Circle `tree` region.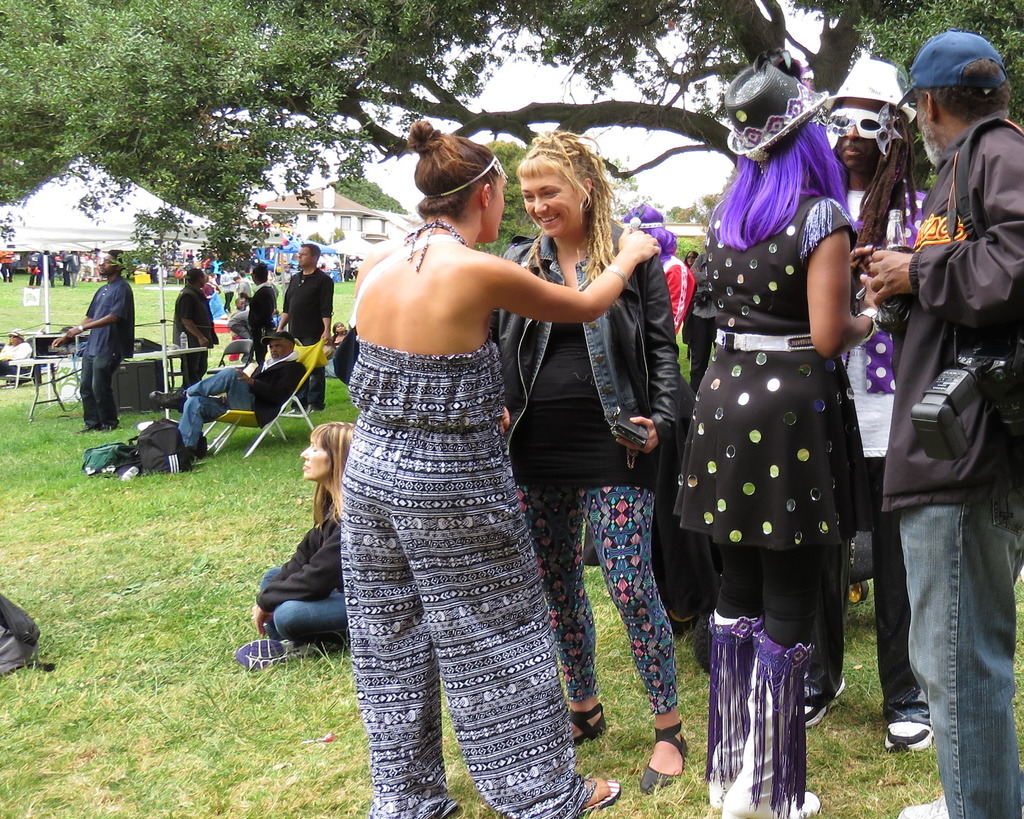
Region: bbox=(0, 0, 1023, 179).
